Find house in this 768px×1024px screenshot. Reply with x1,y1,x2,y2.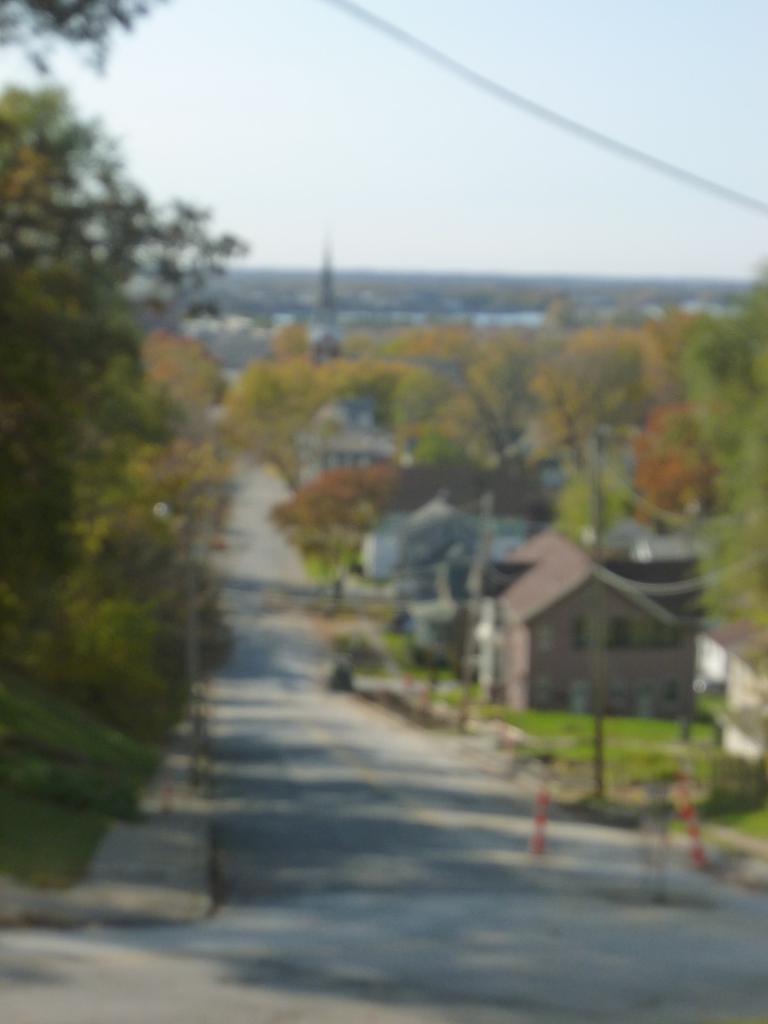
492,527,687,713.
